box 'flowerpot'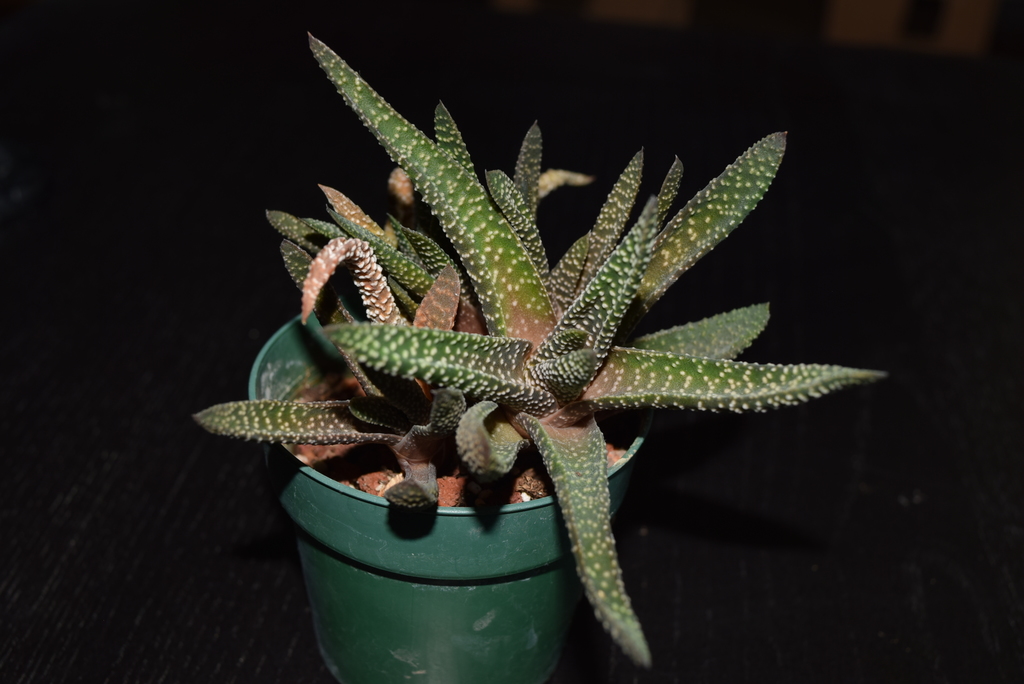
crop(245, 300, 653, 681)
